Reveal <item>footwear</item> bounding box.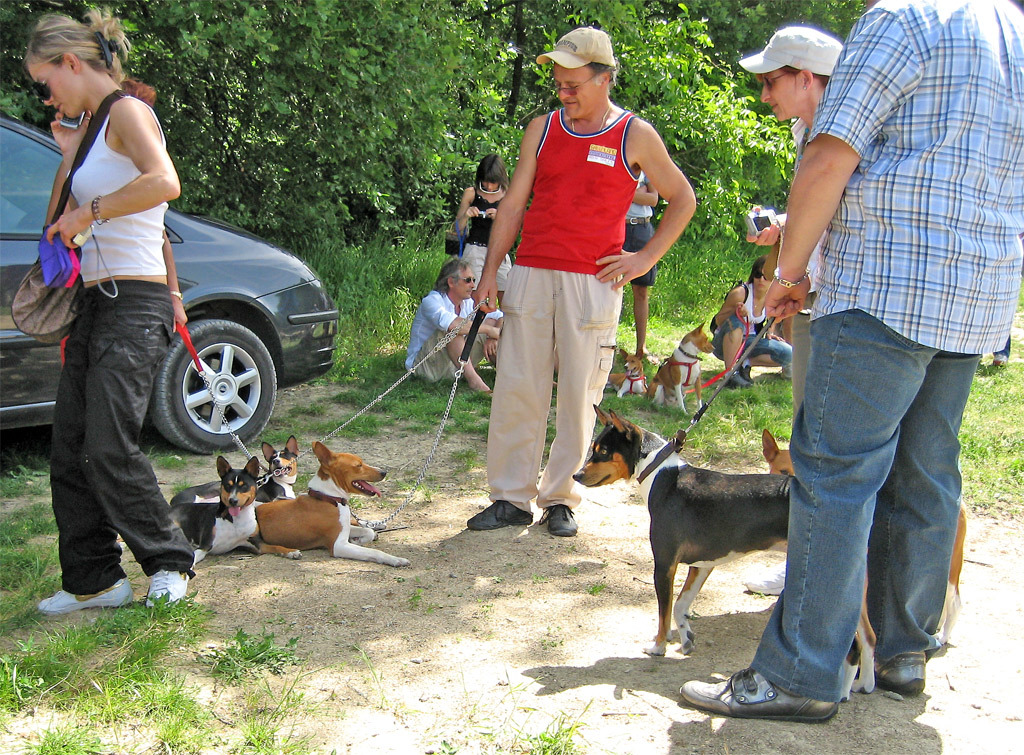
Revealed: {"x1": 465, "y1": 495, "x2": 541, "y2": 533}.
